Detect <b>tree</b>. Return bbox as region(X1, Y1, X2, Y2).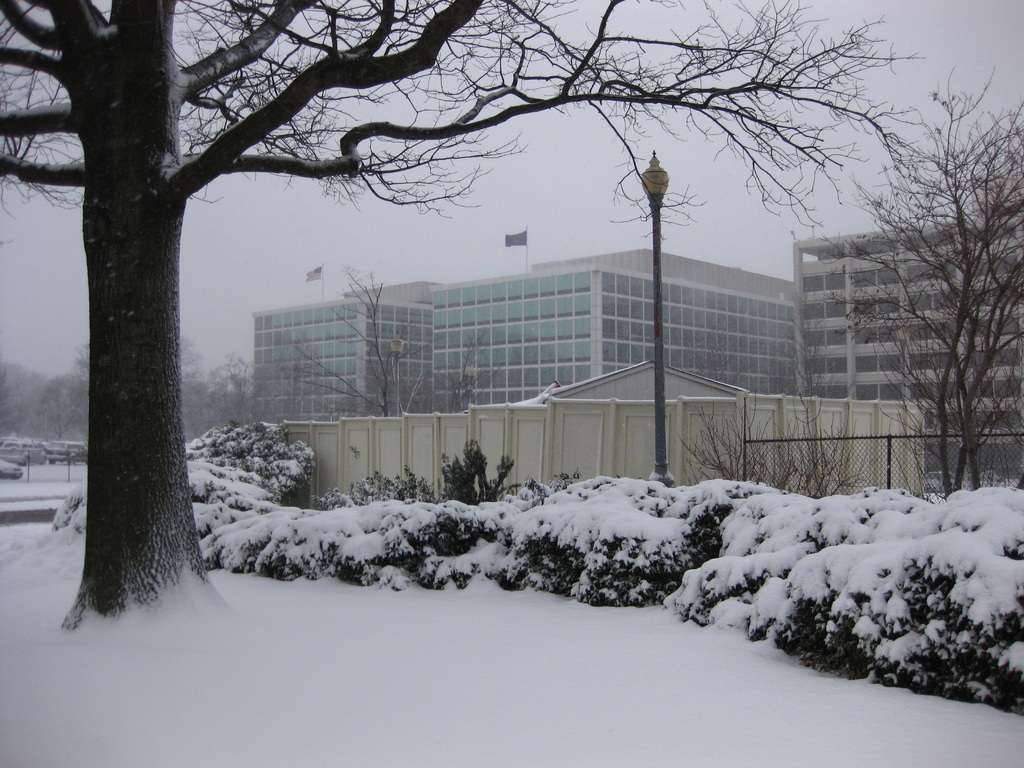
region(815, 69, 1007, 511).
